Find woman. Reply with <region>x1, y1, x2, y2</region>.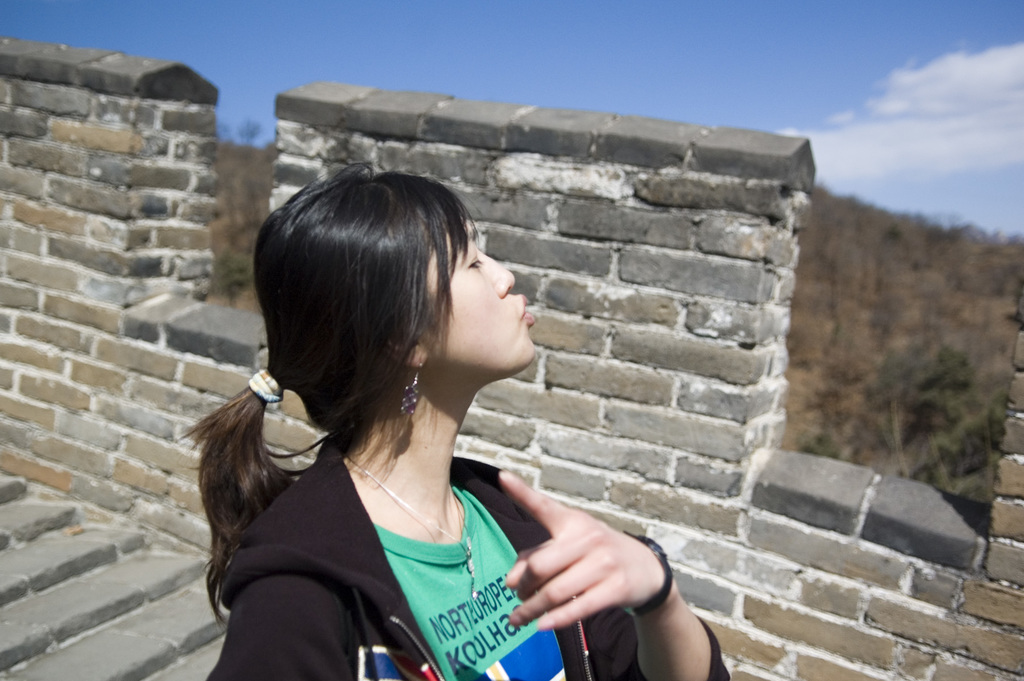
<region>181, 162, 732, 680</region>.
